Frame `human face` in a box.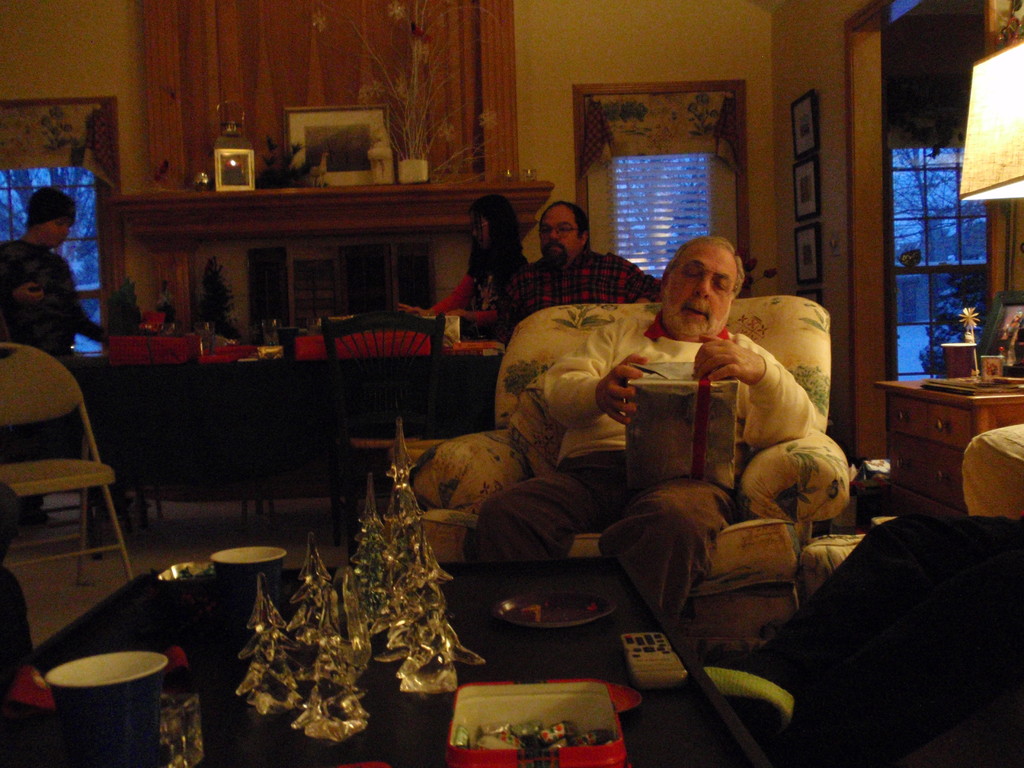
[538, 210, 583, 266].
